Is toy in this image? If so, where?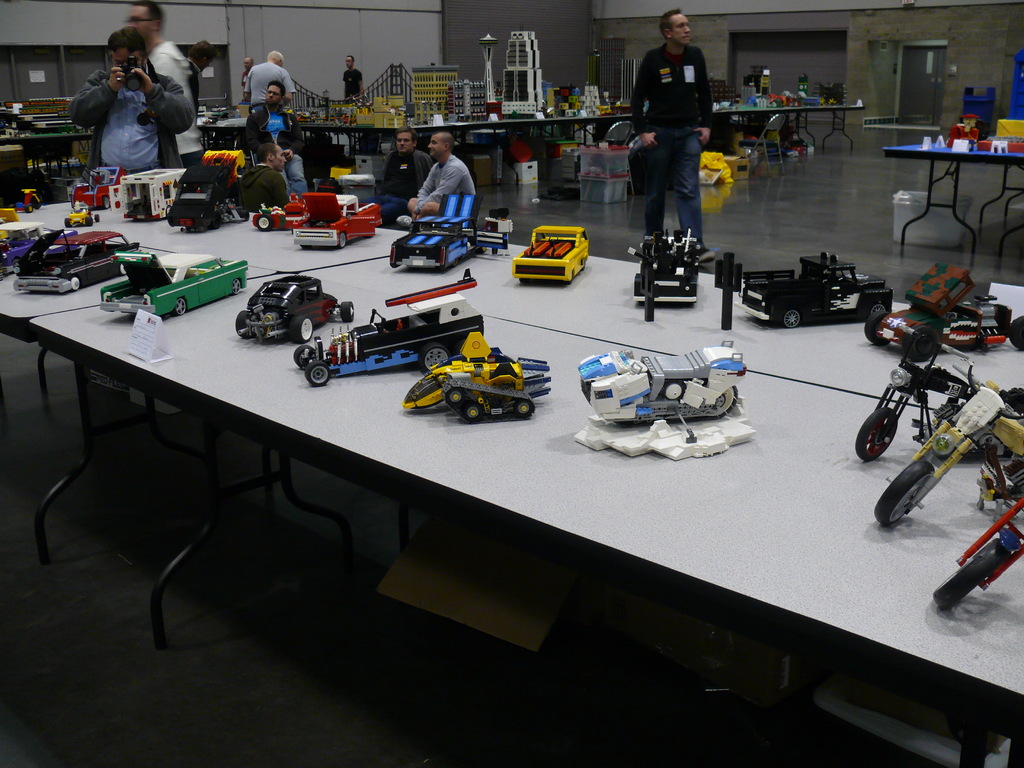
Yes, at bbox(394, 326, 550, 424).
